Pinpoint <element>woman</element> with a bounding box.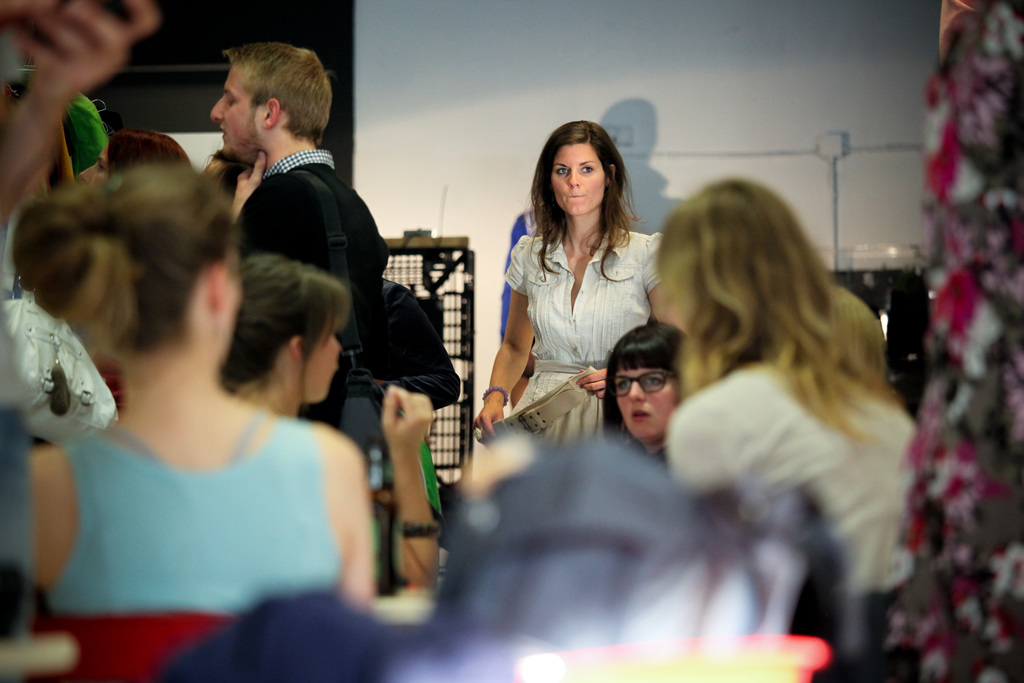
<region>652, 176, 921, 598</region>.
